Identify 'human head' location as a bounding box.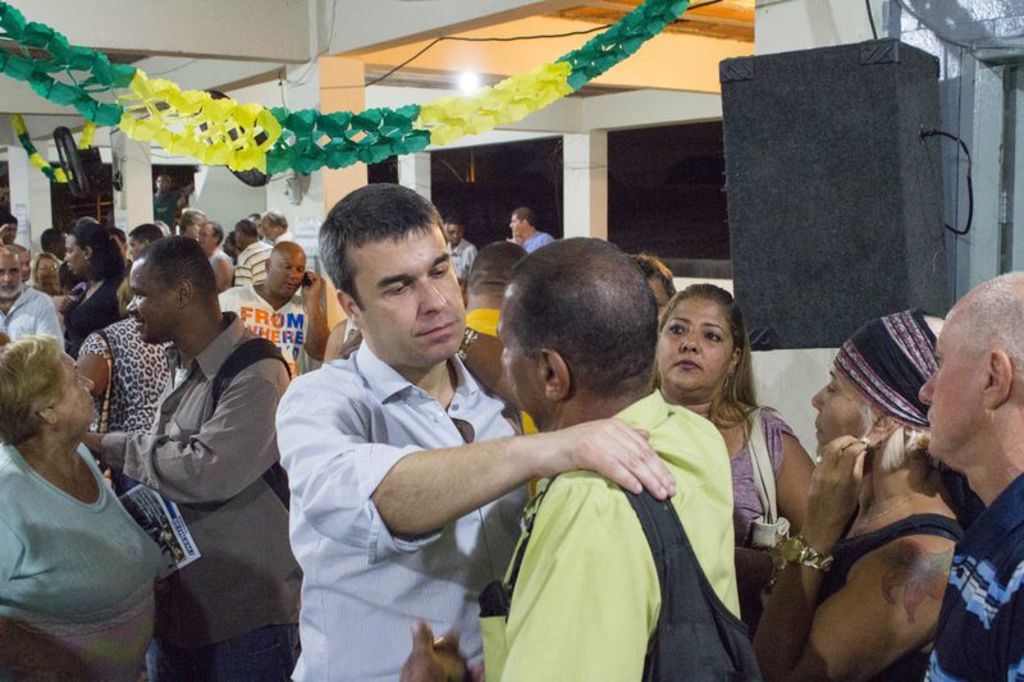
region(131, 224, 161, 251).
